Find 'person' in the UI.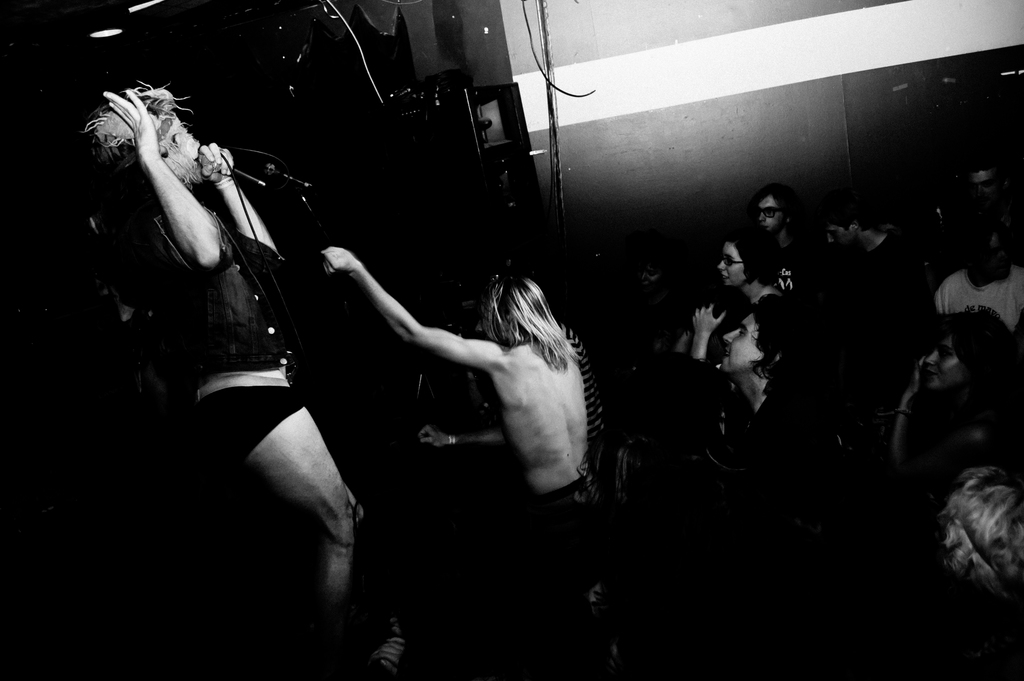
UI element at 760:190:799:245.
